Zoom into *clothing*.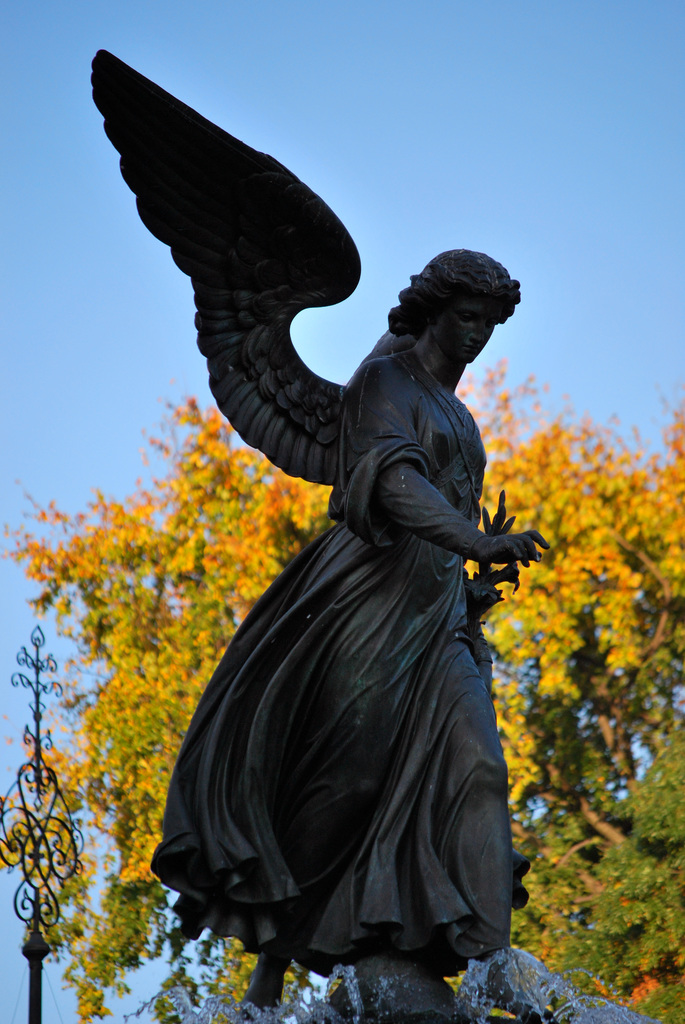
Zoom target: left=168, top=323, right=524, bottom=970.
